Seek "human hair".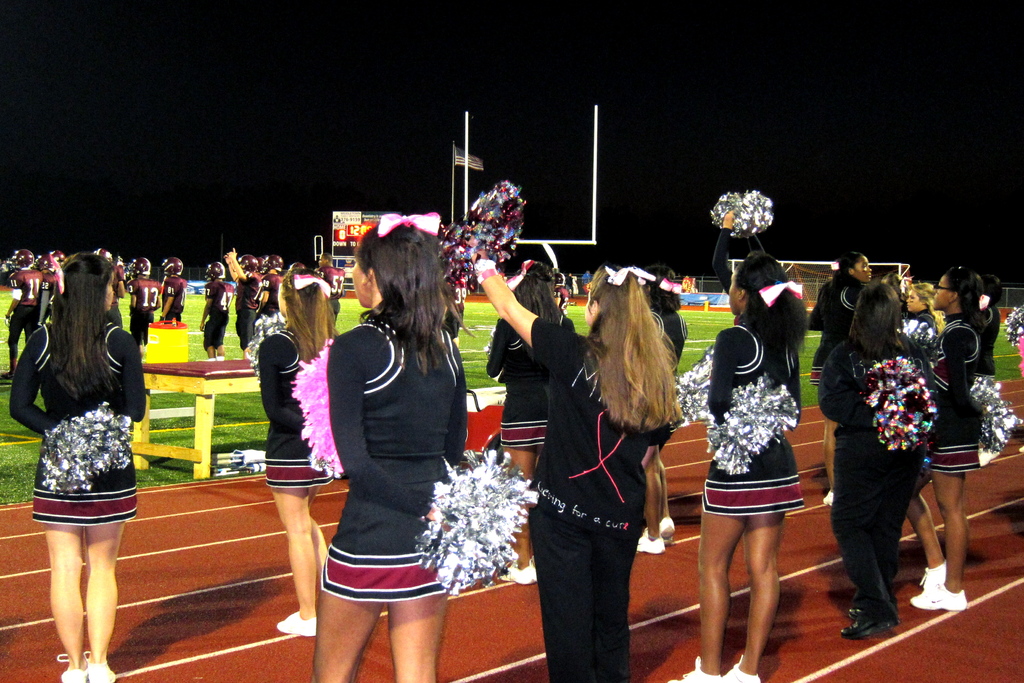
<region>950, 274, 1001, 339</region>.
